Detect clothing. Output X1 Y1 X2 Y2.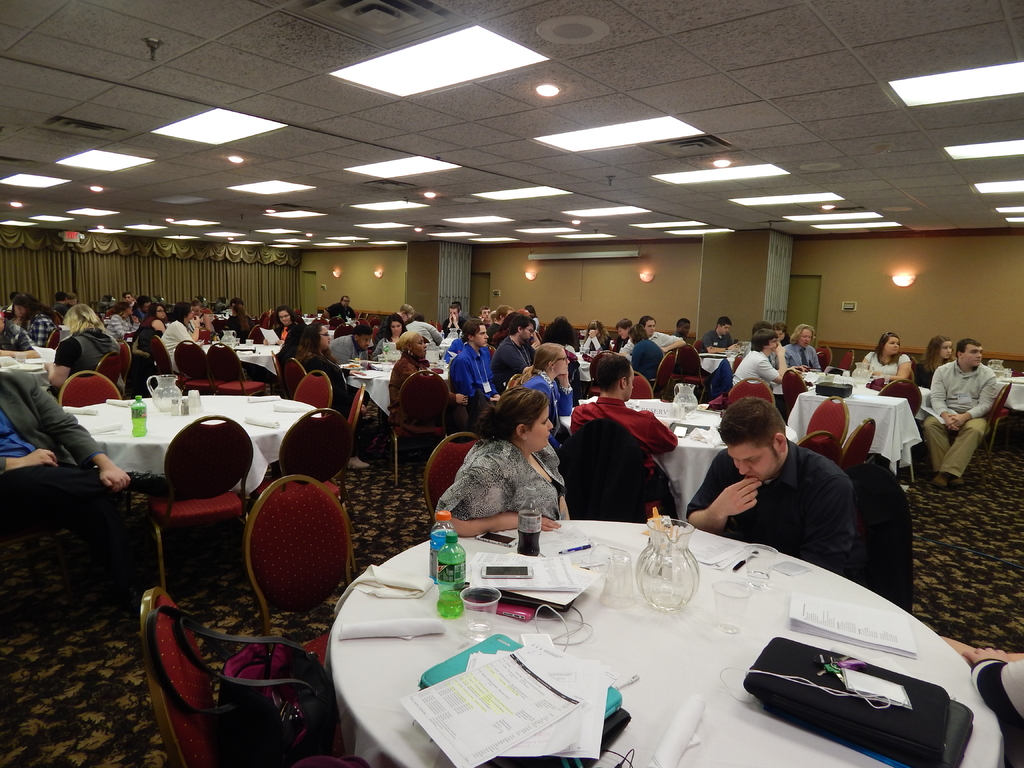
404 319 444 342.
